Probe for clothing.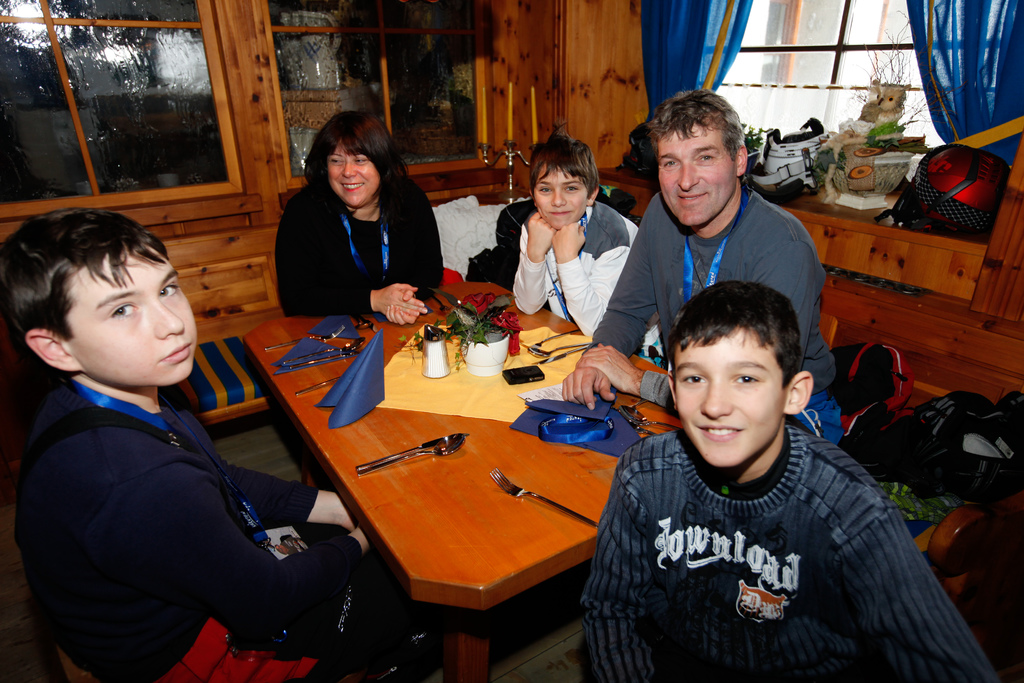
Probe result: box=[11, 383, 436, 682].
